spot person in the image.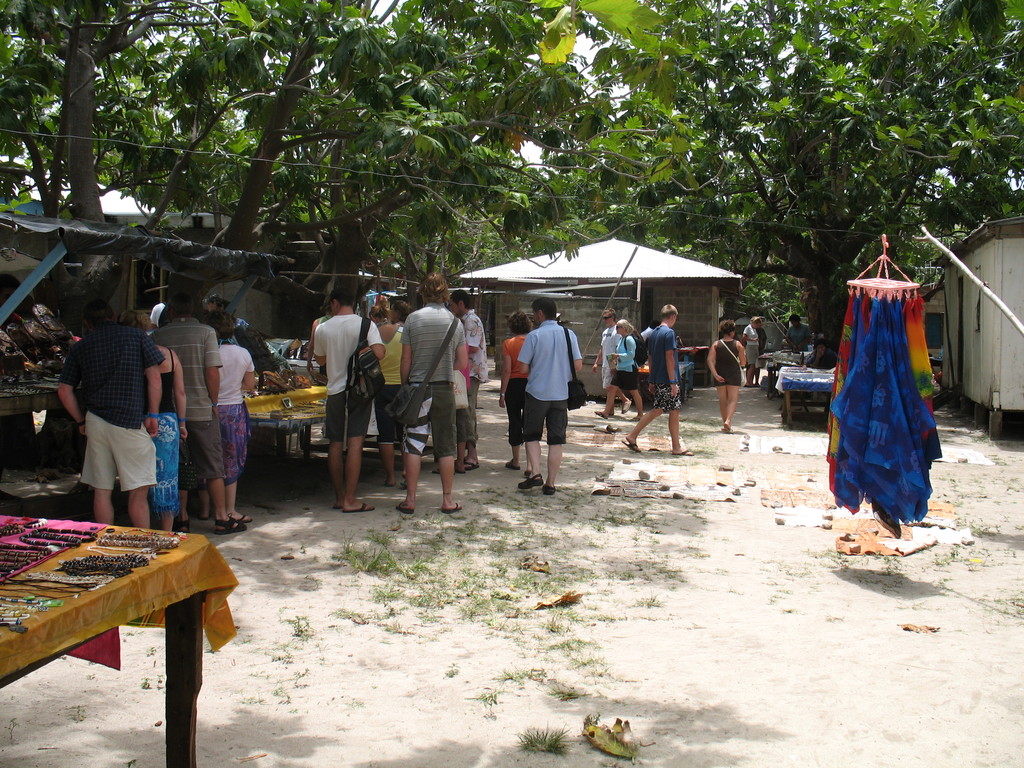
person found at 397:269:461:516.
